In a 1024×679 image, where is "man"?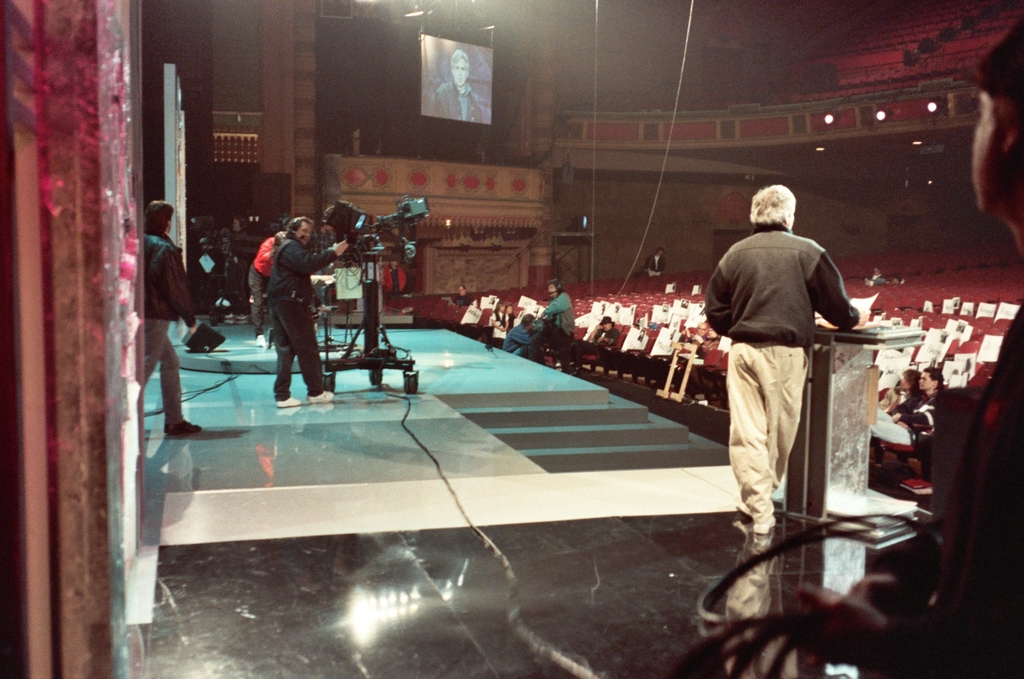
{"left": 589, "top": 316, "right": 619, "bottom": 347}.
